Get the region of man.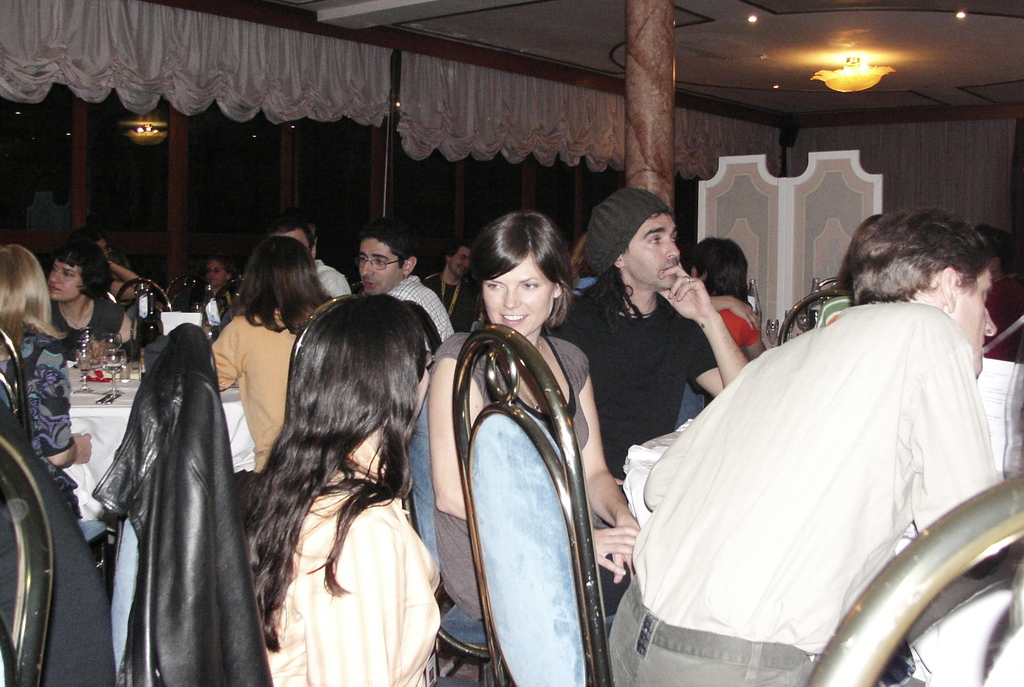
region(618, 213, 1023, 672).
